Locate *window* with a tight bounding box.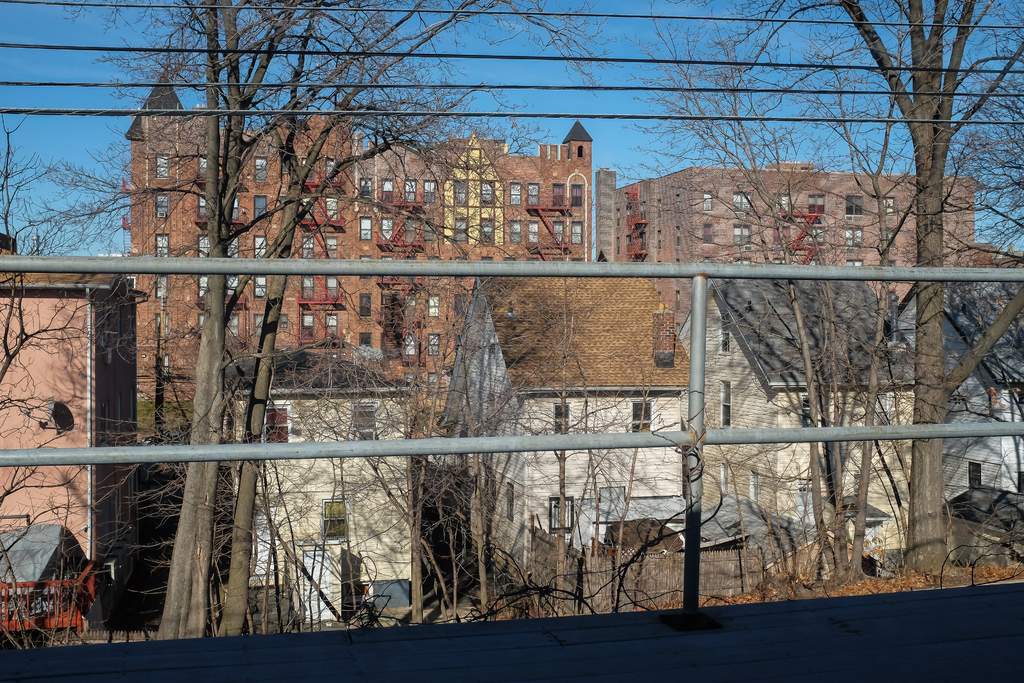
(253,236,268,253).
